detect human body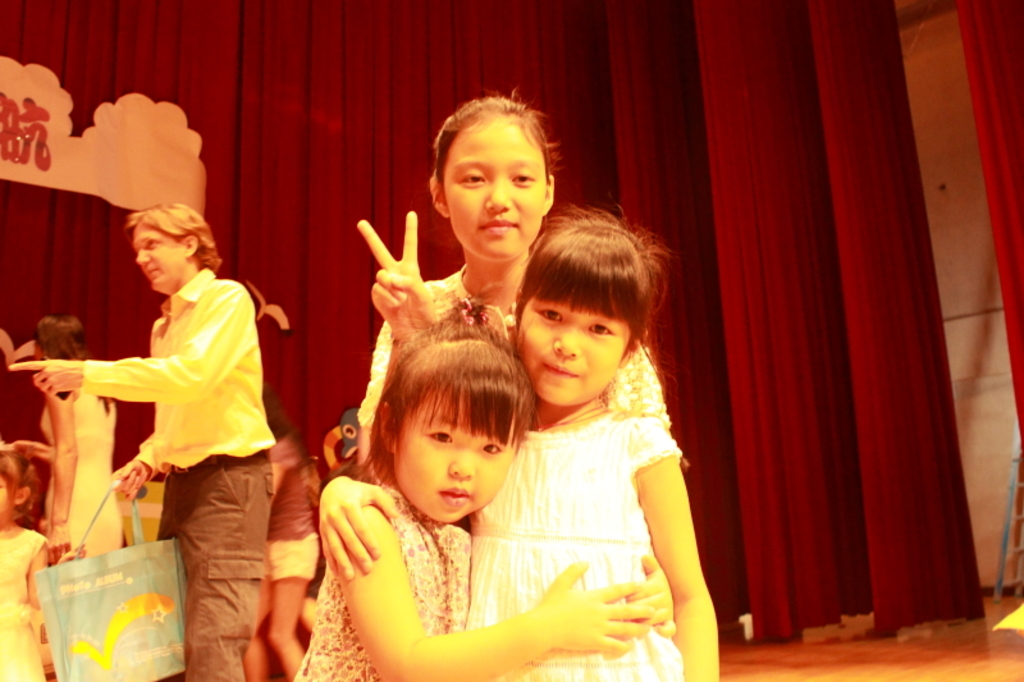
[left=356, top=91, right=573, bottom=468]
